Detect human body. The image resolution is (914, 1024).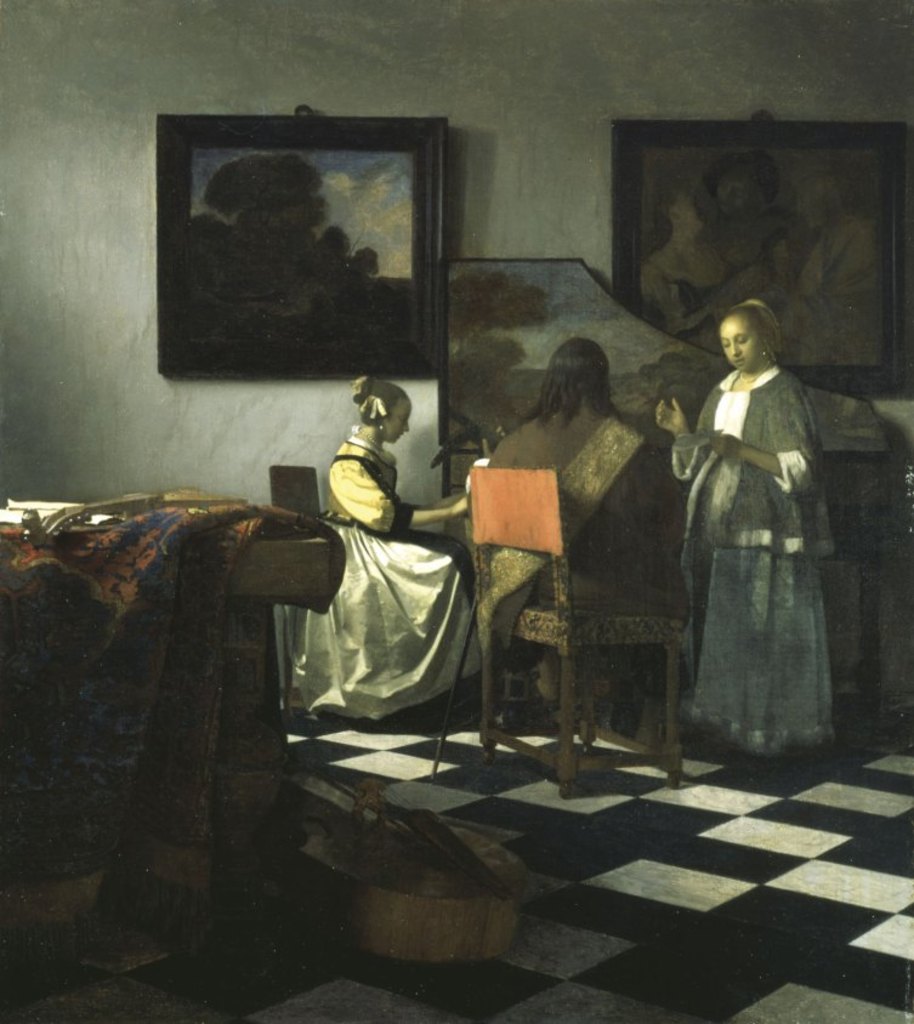
(681, 272, 847, 779).
